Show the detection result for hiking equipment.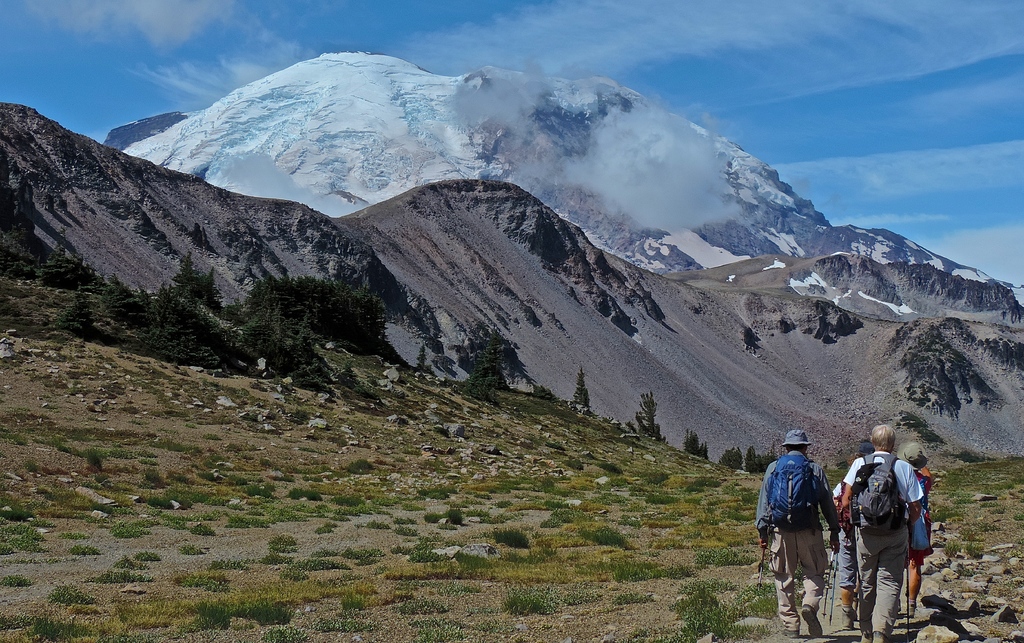
left=904, top=521, right=912, bottom=642.
